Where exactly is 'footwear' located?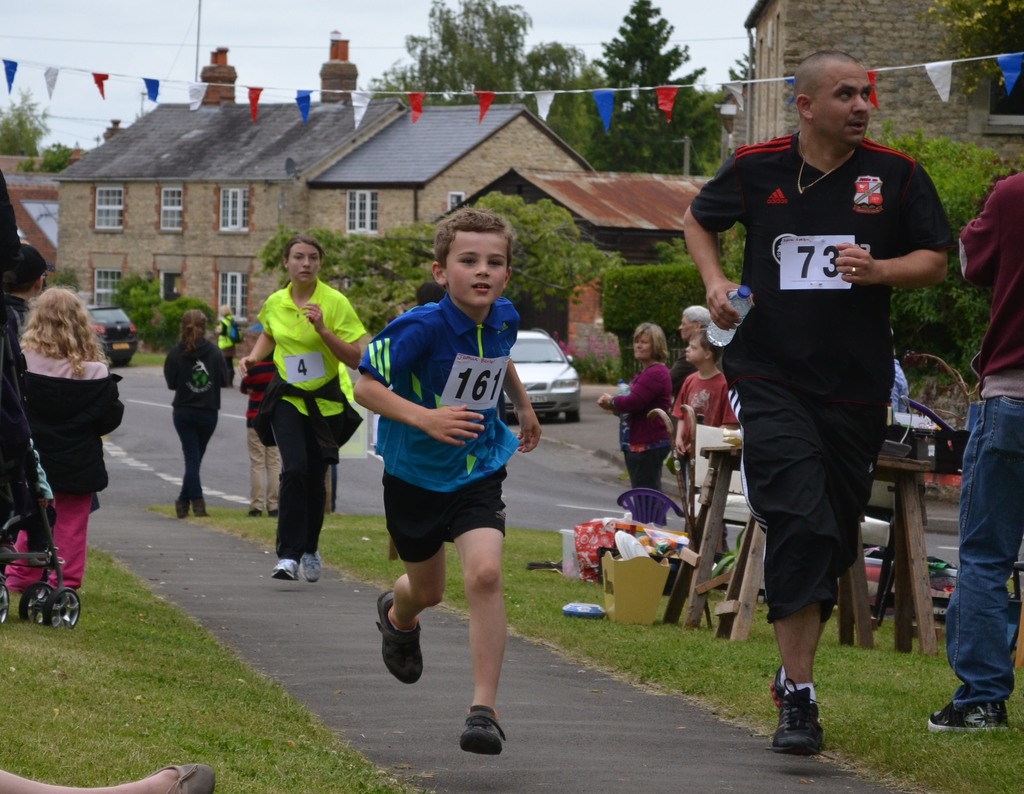
Its bounding box is 767,672,826,757.
